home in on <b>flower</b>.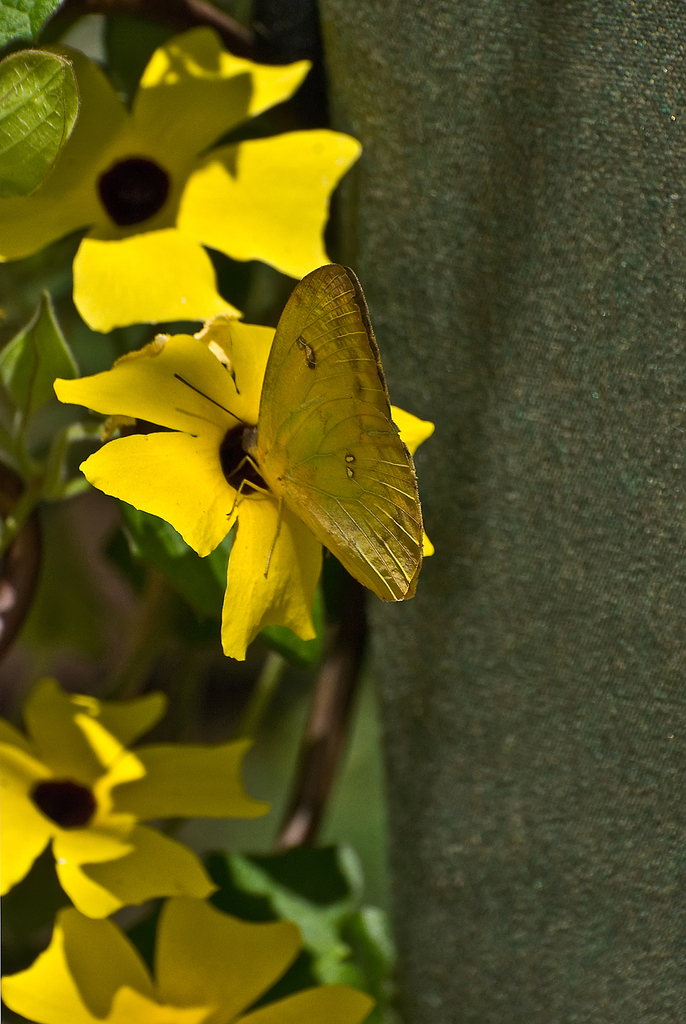
Homed in at box(0, 896, 374, 1023).
